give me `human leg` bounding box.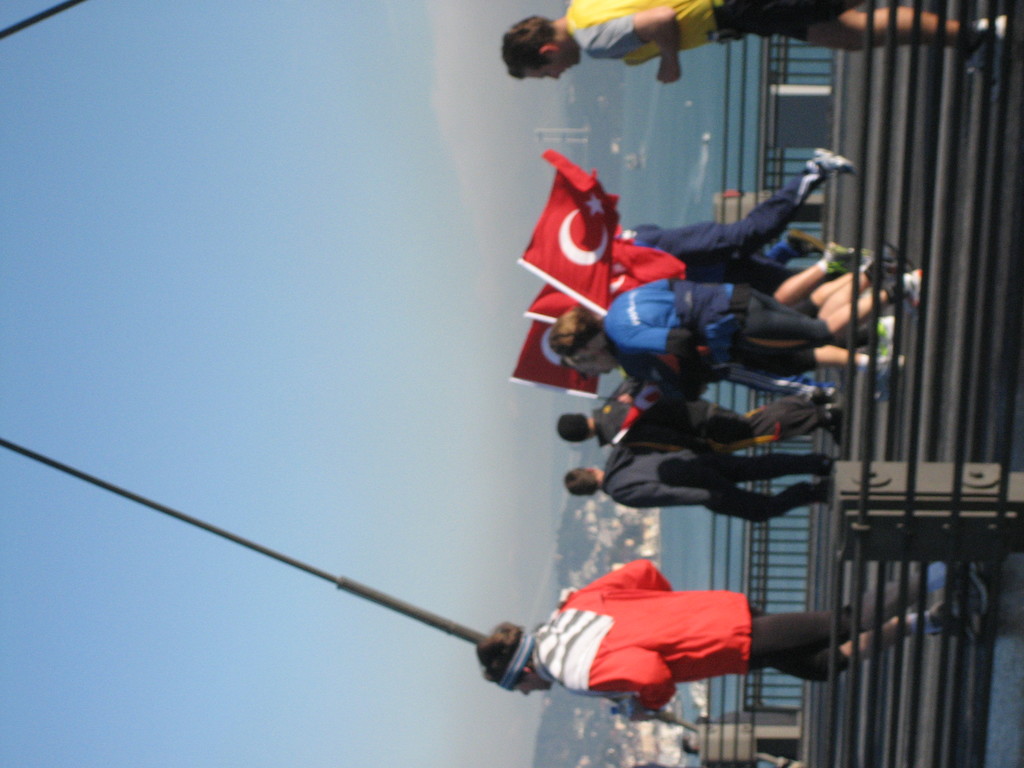
{"x1": 732, "y1": 490, "x2": 826, "y2": 515}.
